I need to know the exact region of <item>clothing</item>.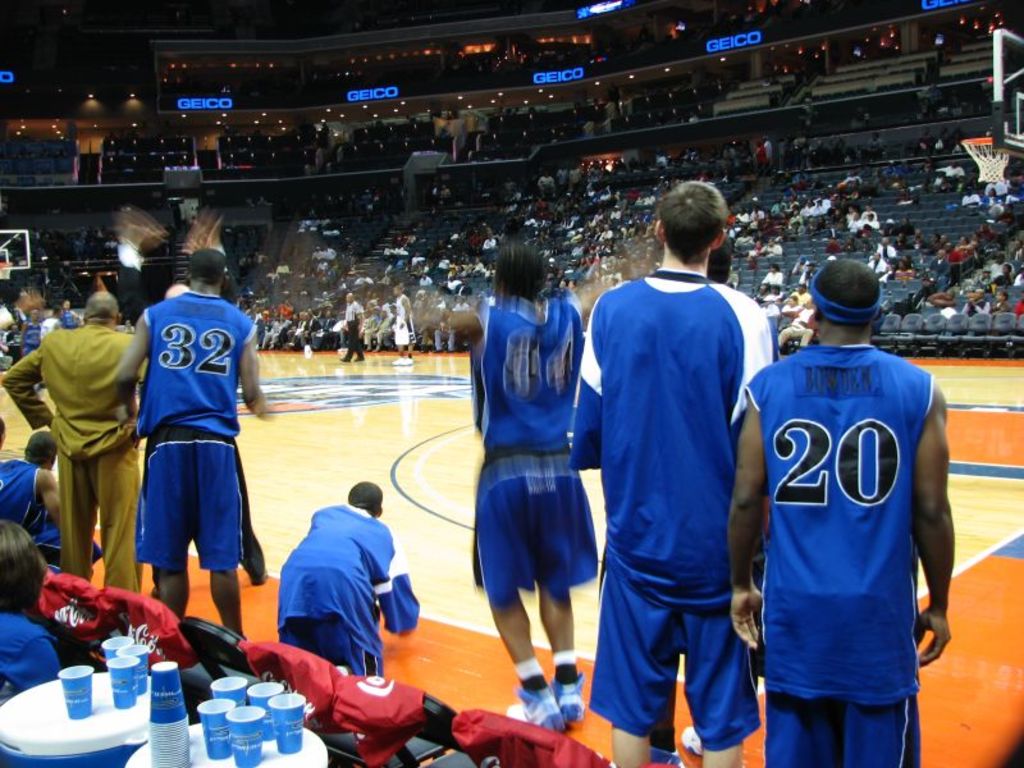
Region: l=4, t=329, r=154, b=595.
